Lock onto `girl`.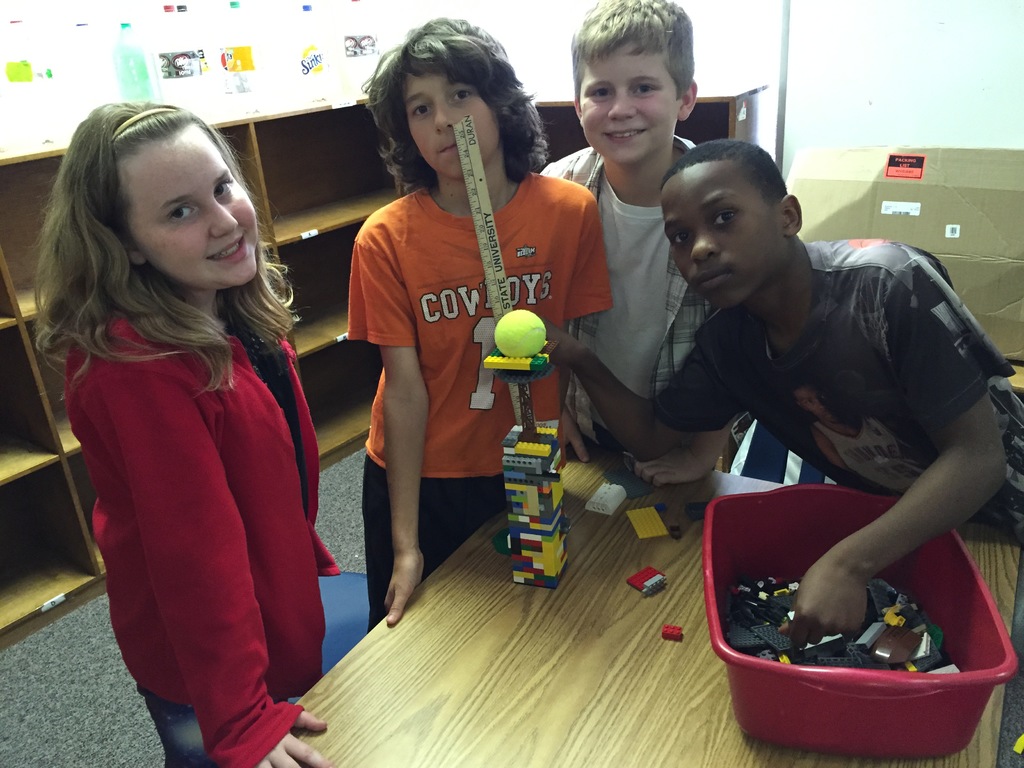
Locked: {"x1": 25, "y1": 102, "x2": 342, "y2": 767}.
